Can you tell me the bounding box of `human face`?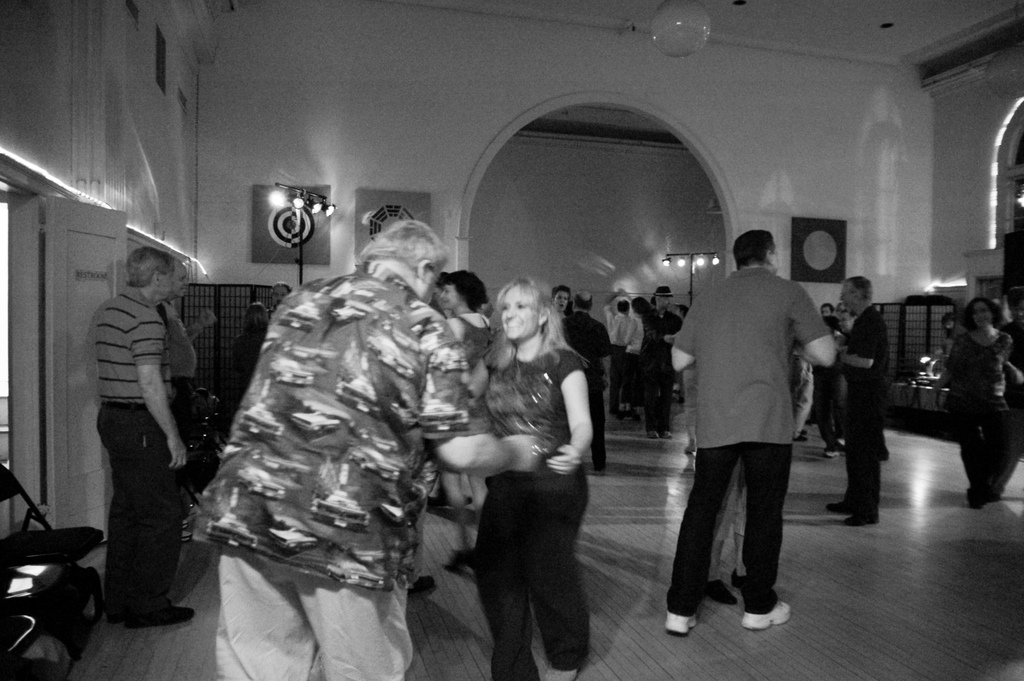
locate(976, 300, 998, 327).
